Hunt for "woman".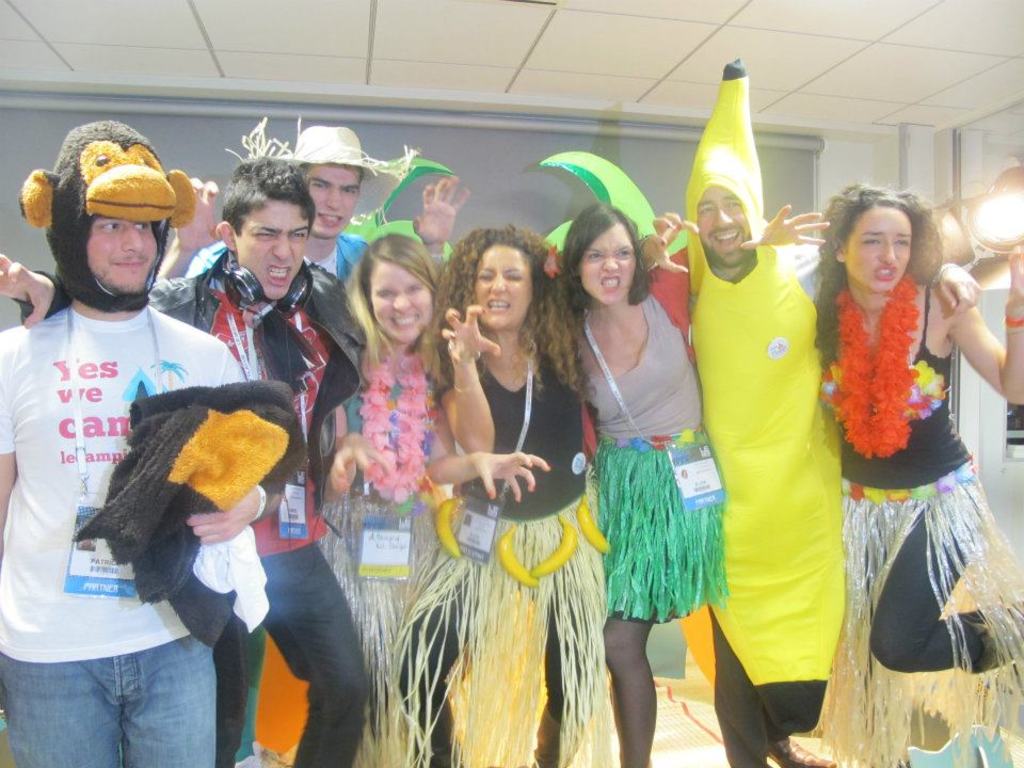
Hunted down at 810:170:1004:711.
